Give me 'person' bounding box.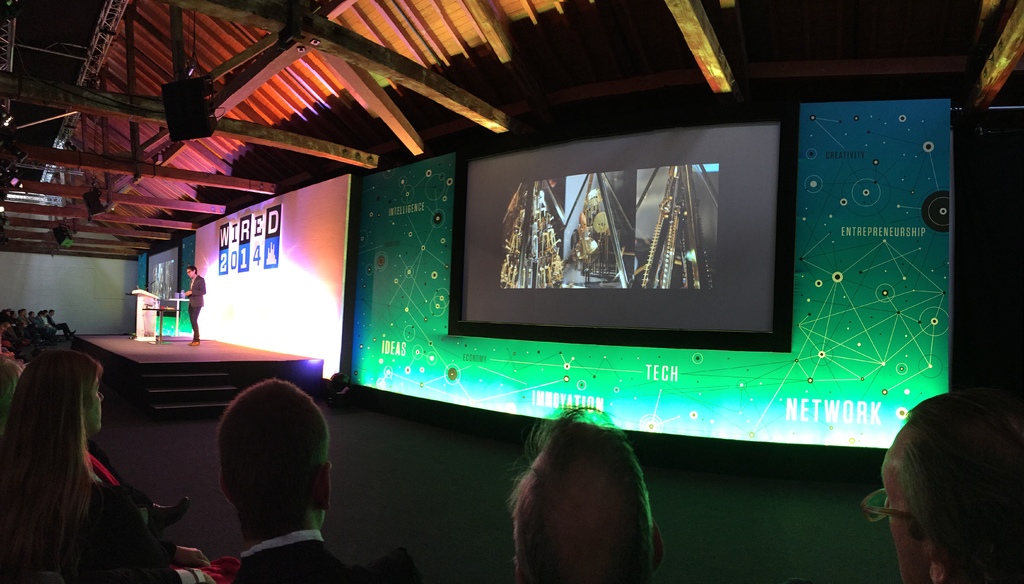
[x1=182, y1=262, x2=207, y2=343].
